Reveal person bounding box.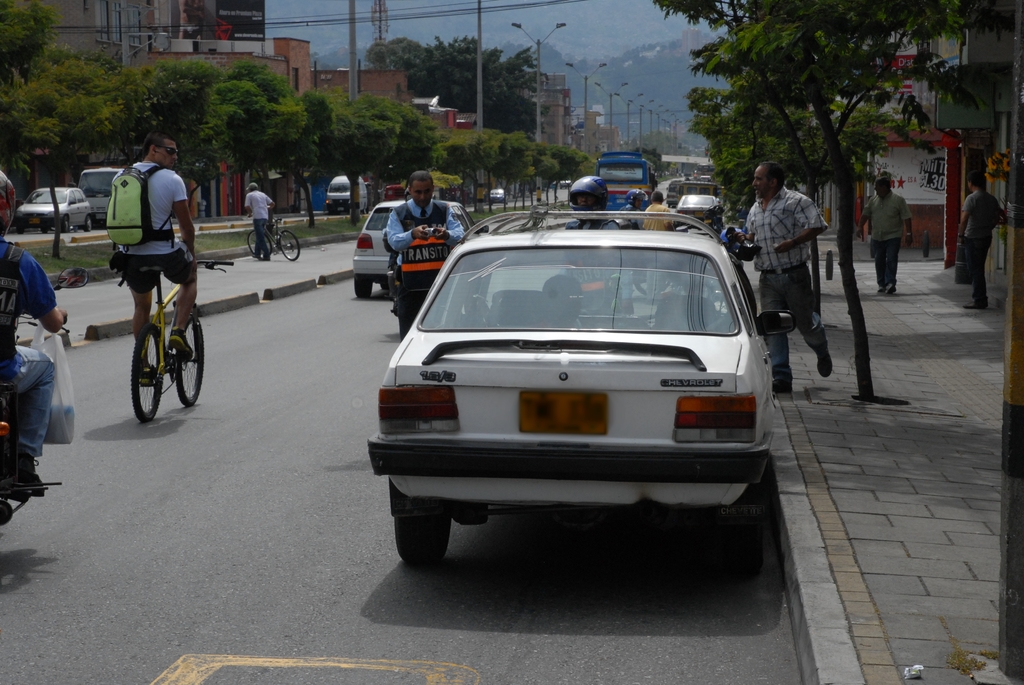
Revealed: rect(97, 130, 201, 389).
